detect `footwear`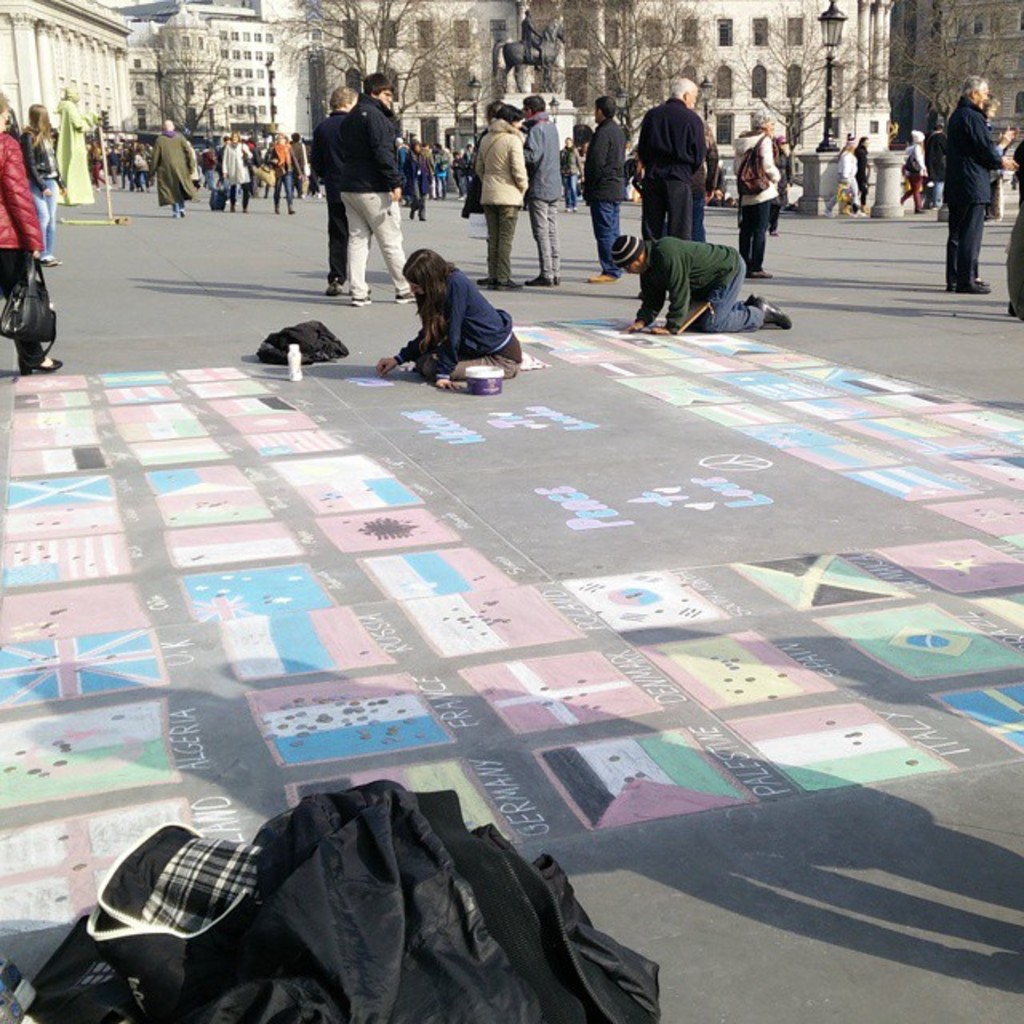
box(477, 275, 493, 285)
